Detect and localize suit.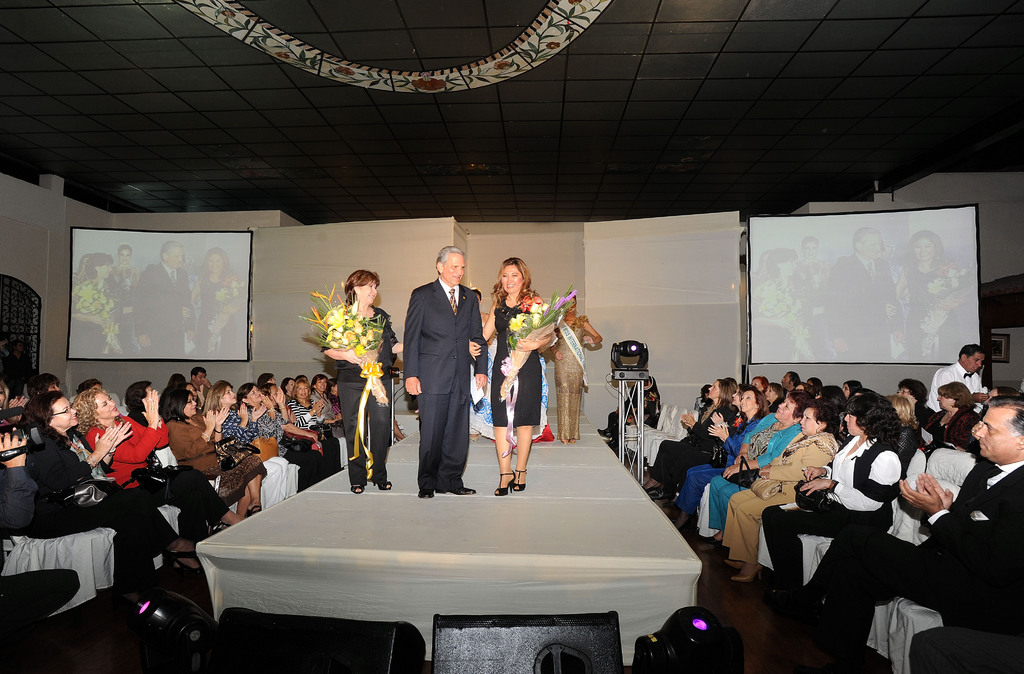
Localized at box(168, 414, 226, 471).
